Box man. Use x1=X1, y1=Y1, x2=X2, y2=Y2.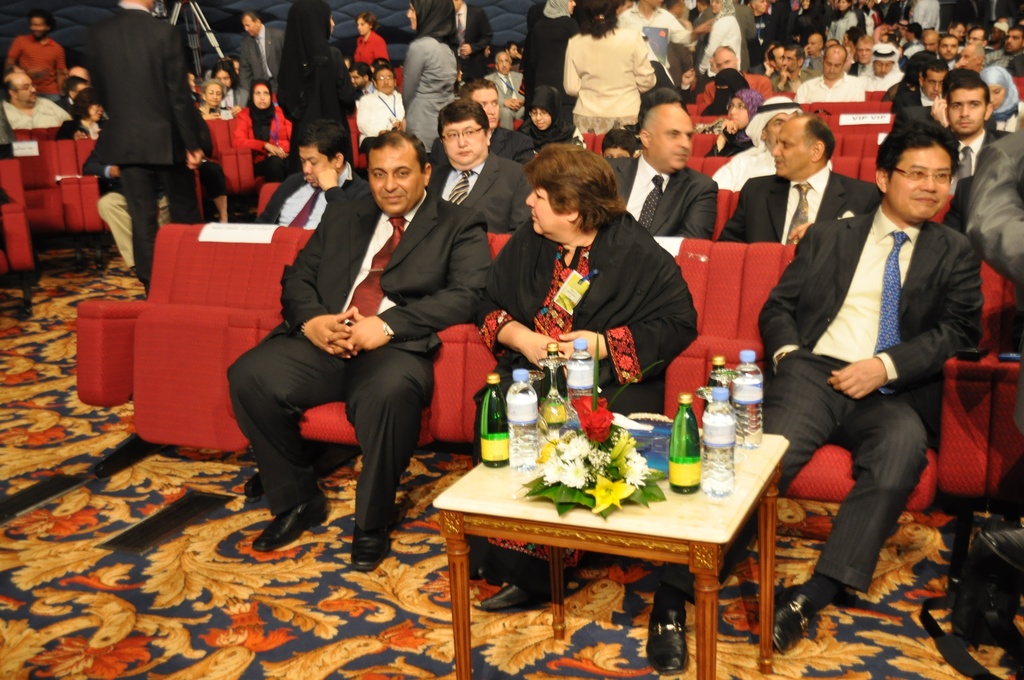
x1=964, y1=24, x2=990, y2=49.
